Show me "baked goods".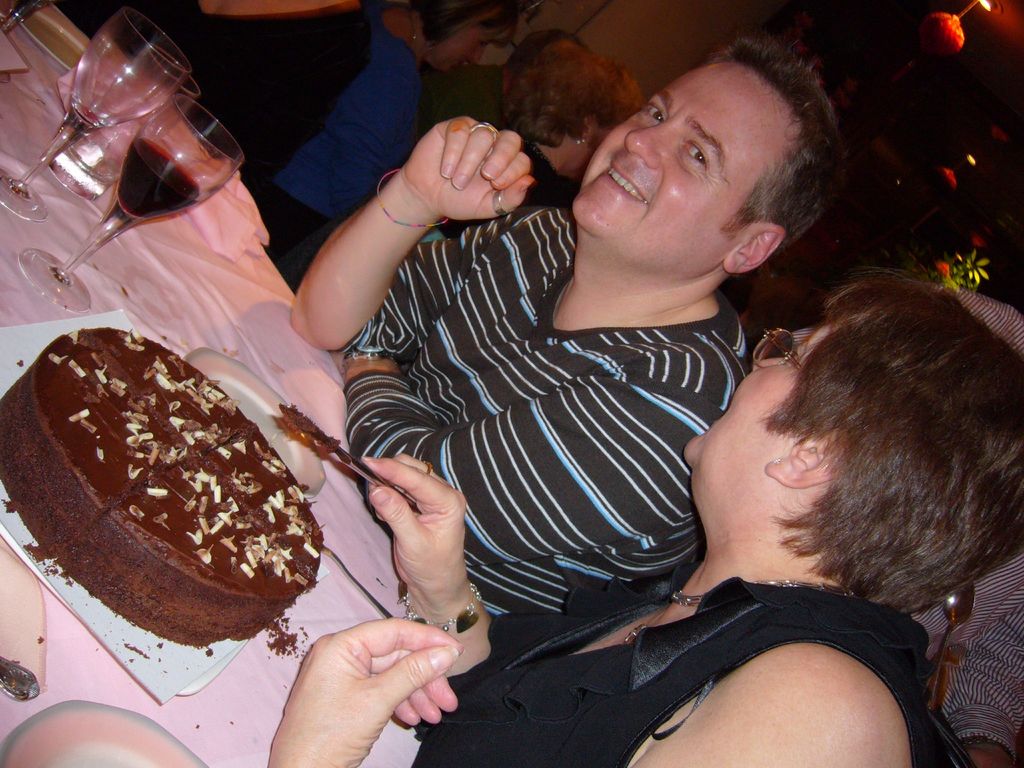
"baked goods" is here: x1=0 y1=335 x2=347 y2=665.
